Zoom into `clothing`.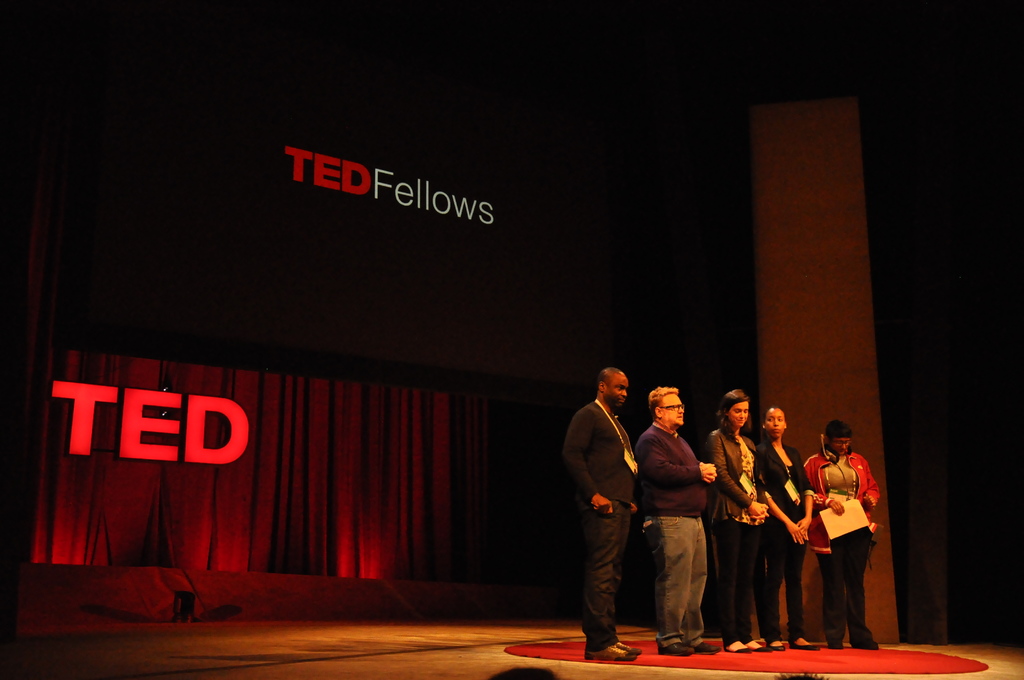
Zoom target: (761,429,817,643).
